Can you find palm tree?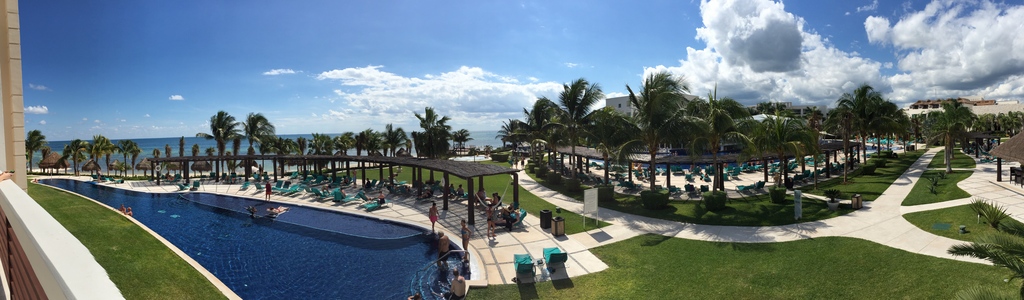
Yes, bounding box: region(196, 108, 241, 196).
